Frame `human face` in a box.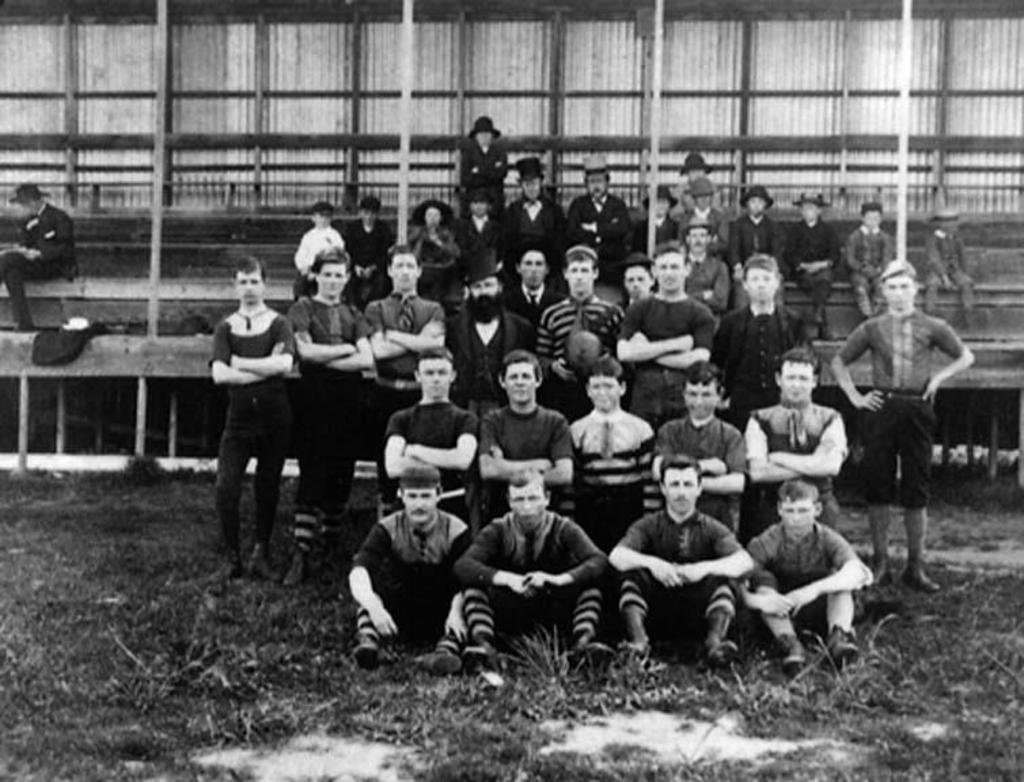
356, 206, 383, 234.
